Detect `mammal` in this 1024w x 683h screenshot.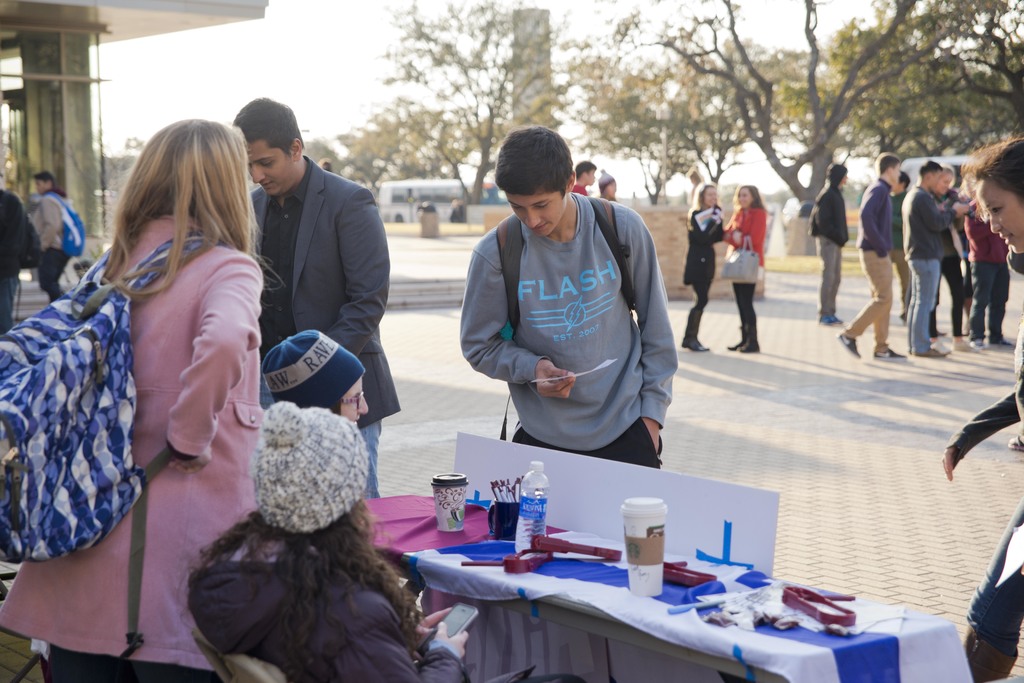
Detection: (450,197,463,221).
